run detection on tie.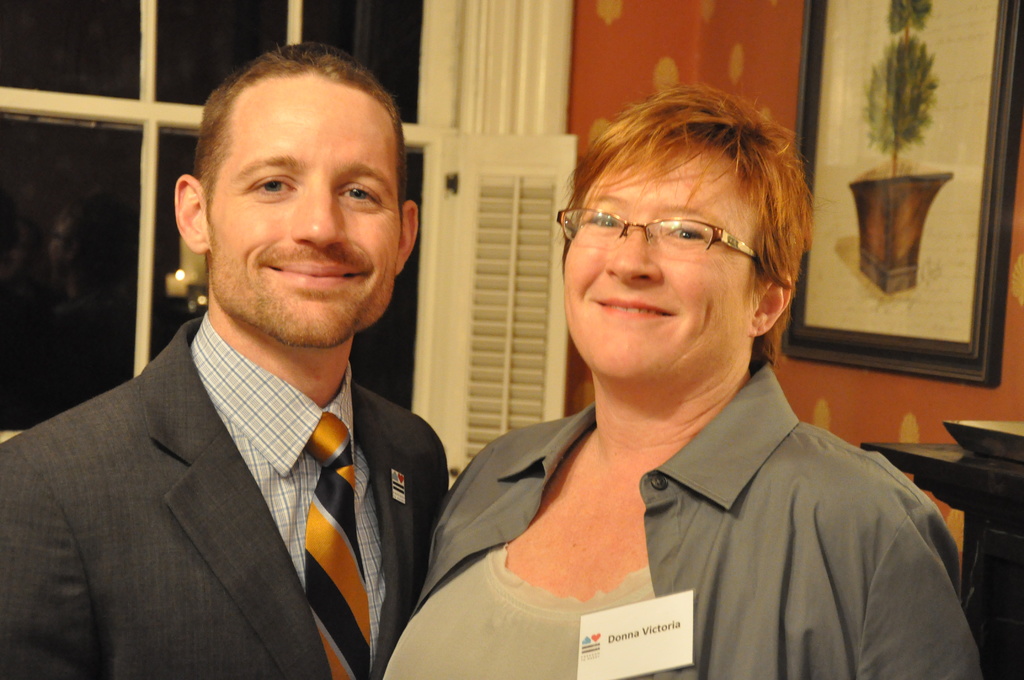
Result: <region>295, 405, 372, 679</region>.
